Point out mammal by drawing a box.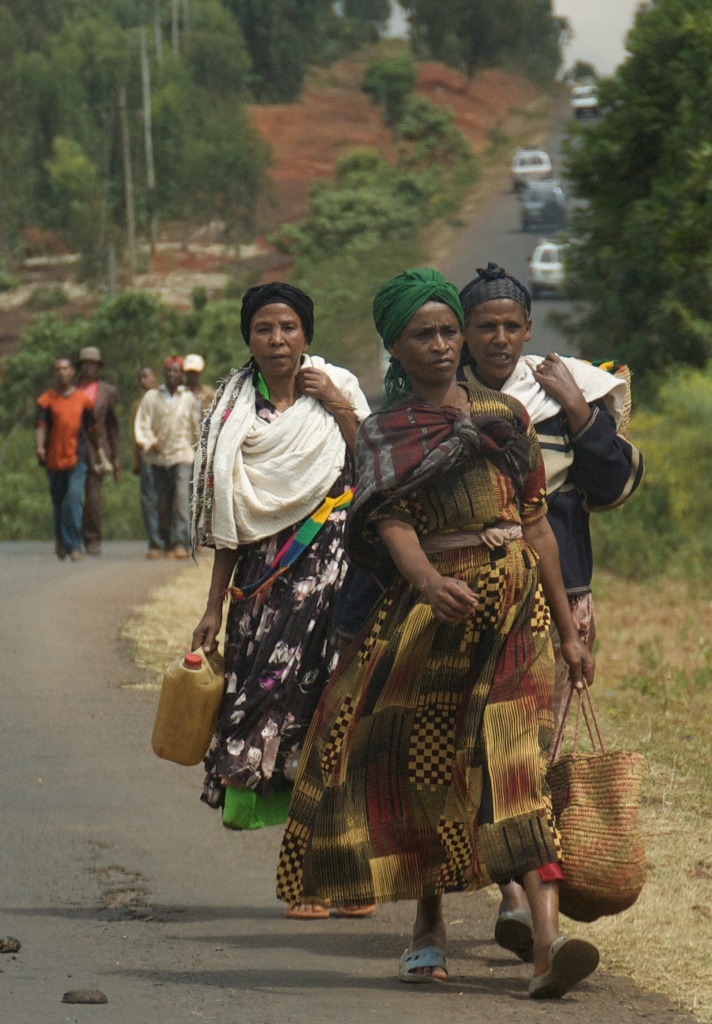
(412,254,652,961).
